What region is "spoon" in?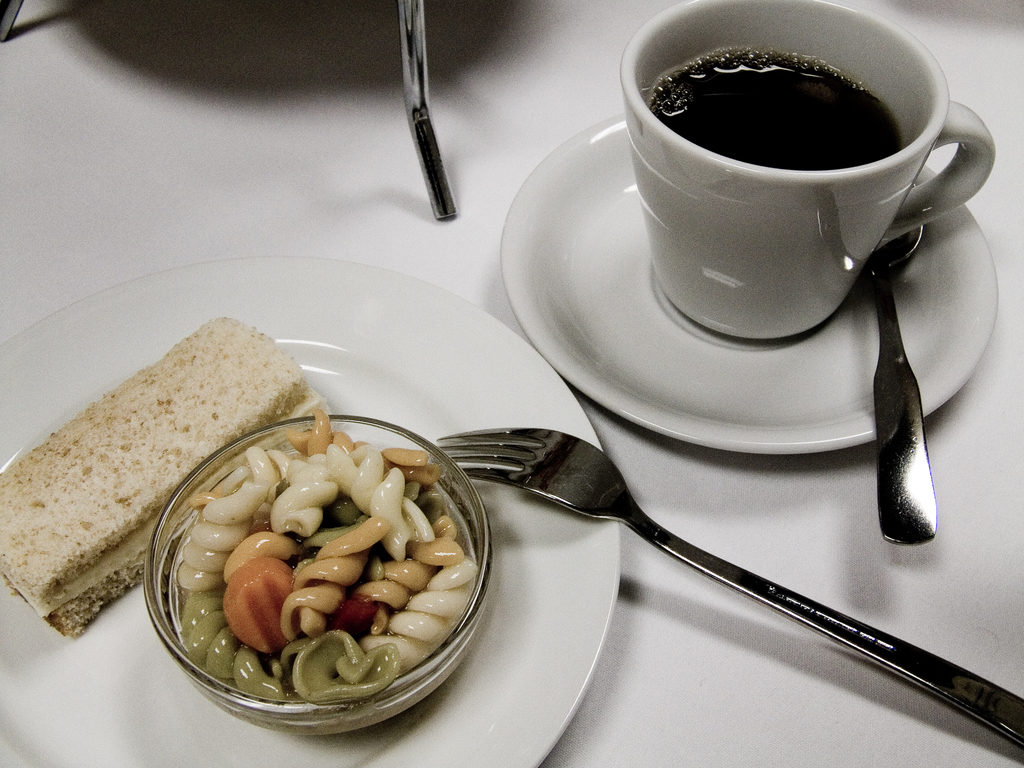
(861,228,937,547).
